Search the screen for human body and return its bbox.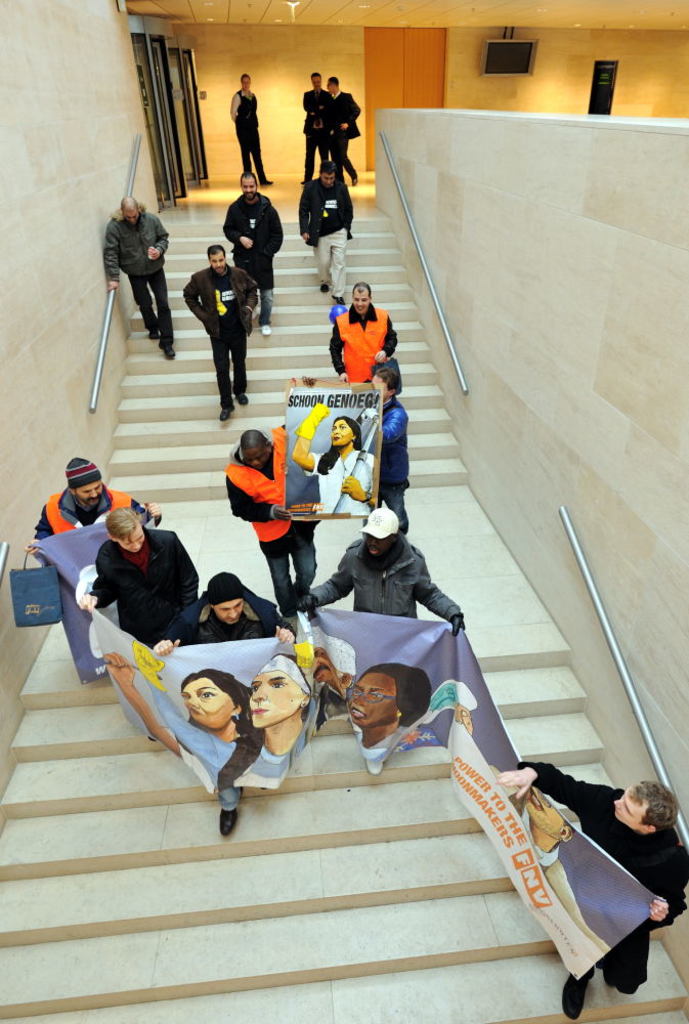
Found: 498, 762, 688, 1020.
